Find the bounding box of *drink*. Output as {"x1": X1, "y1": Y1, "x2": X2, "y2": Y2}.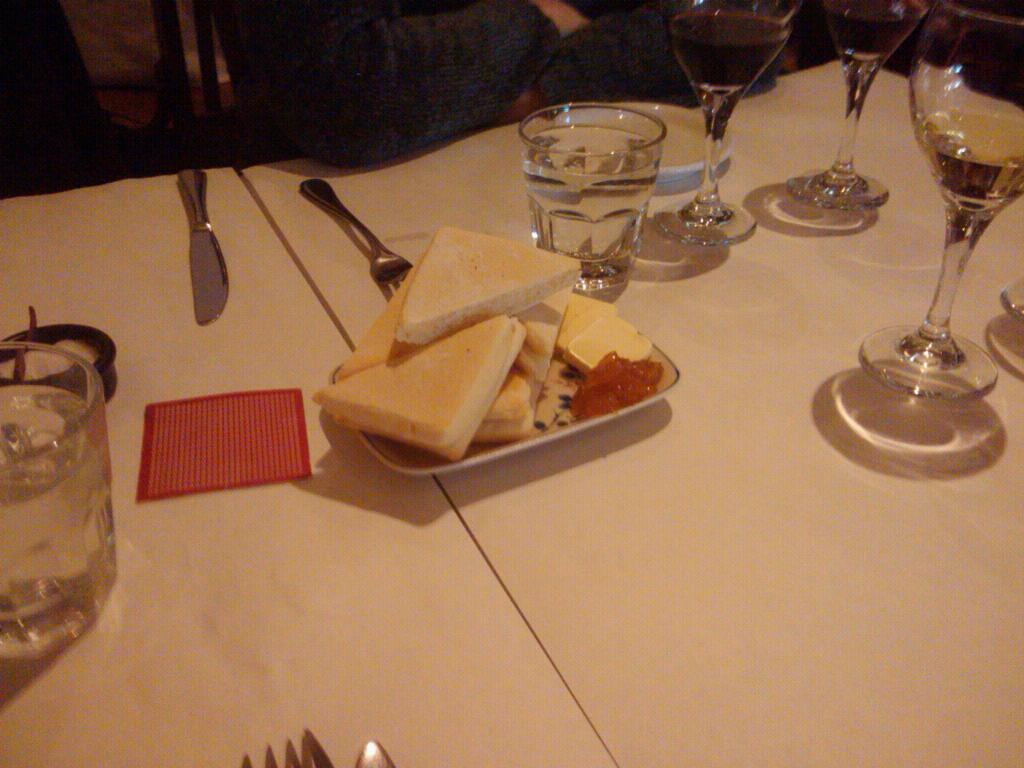
{"x1": 858, "y1": 0, "x2": 1023, "y2": 397}.
